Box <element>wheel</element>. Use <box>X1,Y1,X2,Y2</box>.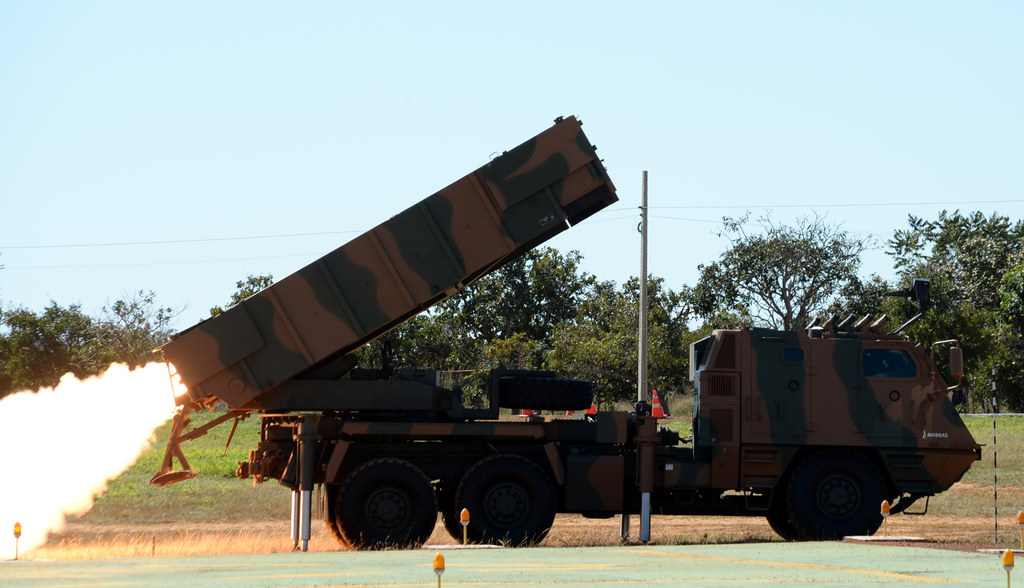
<box>328,513,349,548</box>.
